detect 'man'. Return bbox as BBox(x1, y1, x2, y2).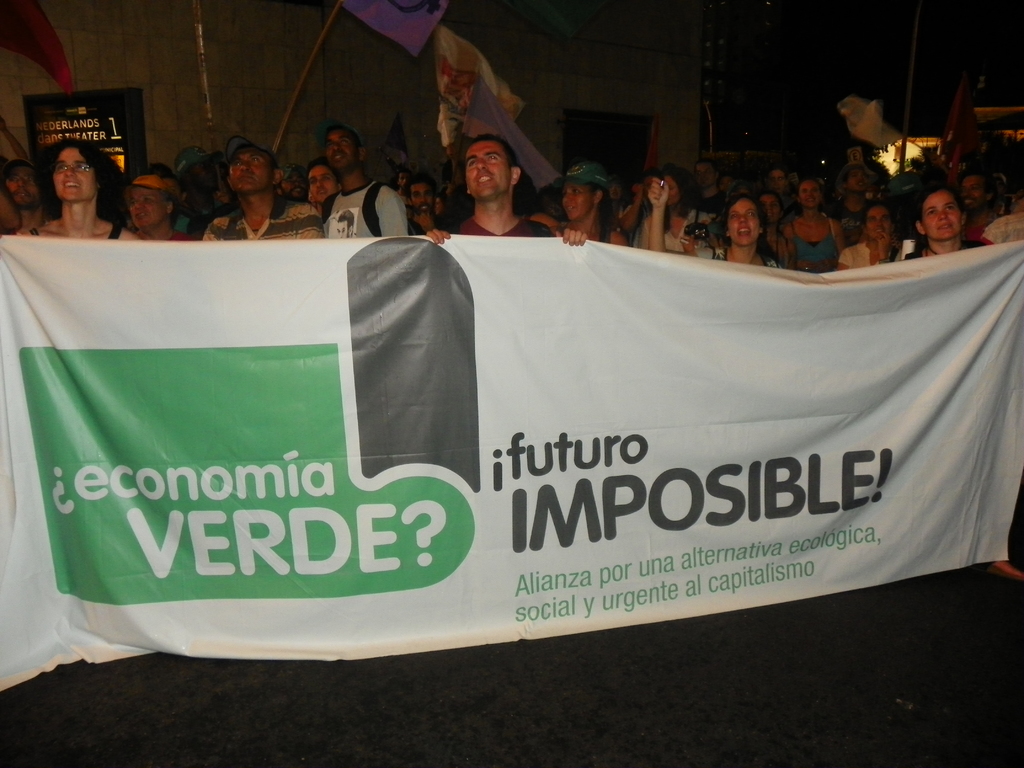
BBox(193, 134, 285, 237).
